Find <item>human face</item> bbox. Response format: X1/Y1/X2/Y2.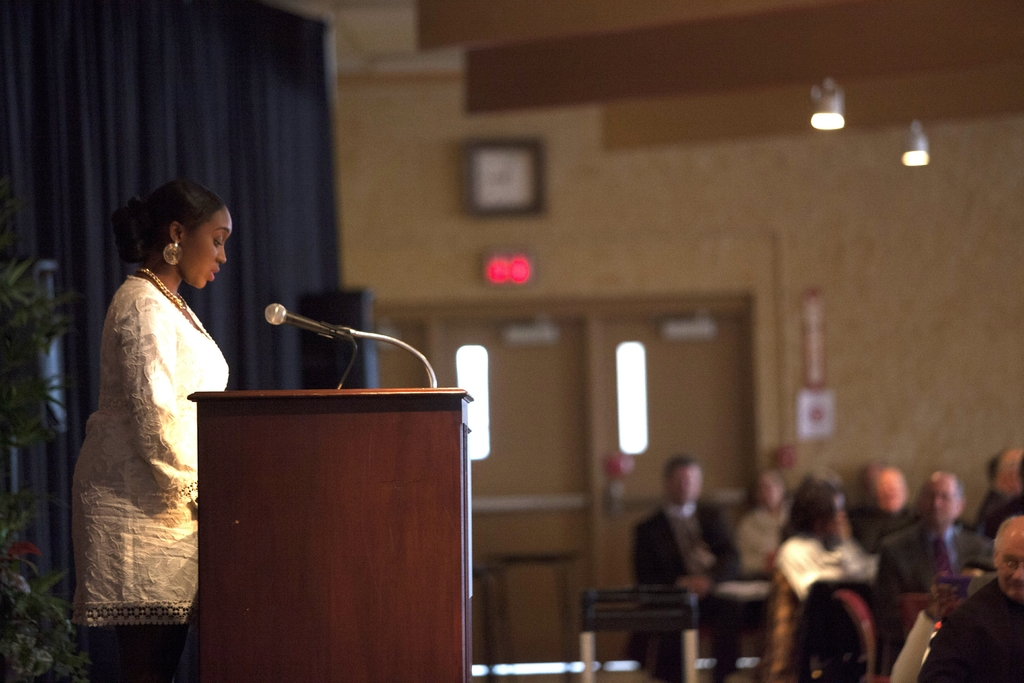
915/478/959/528.
